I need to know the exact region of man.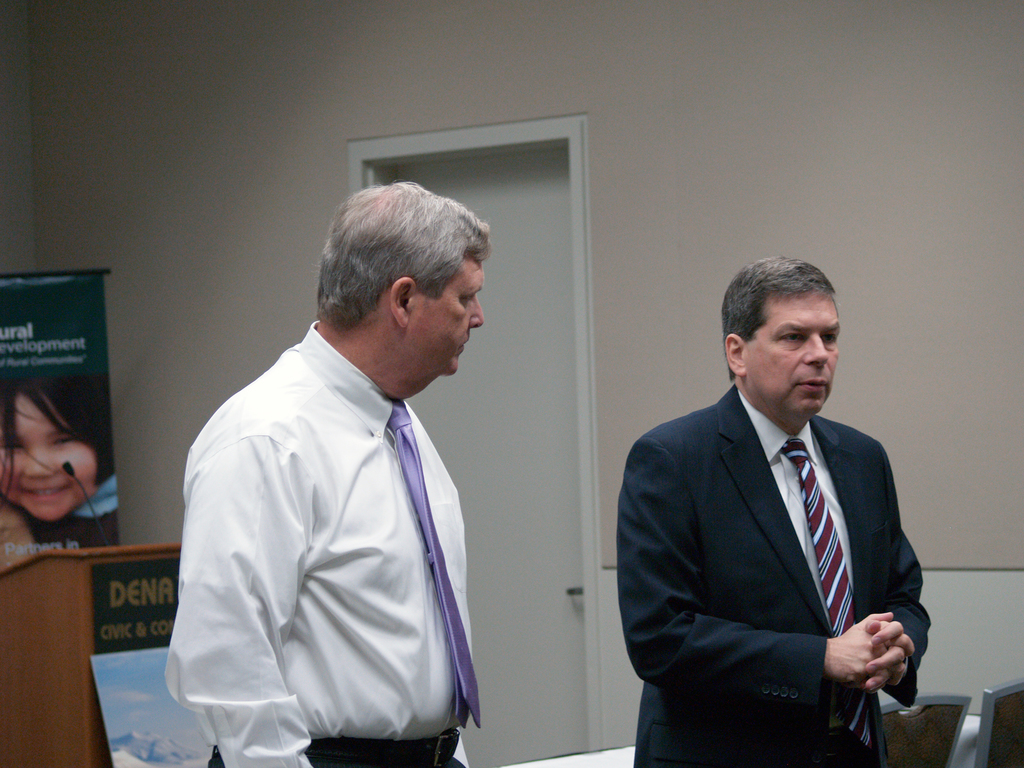
Region: locate(618, 257, 932, 767).
